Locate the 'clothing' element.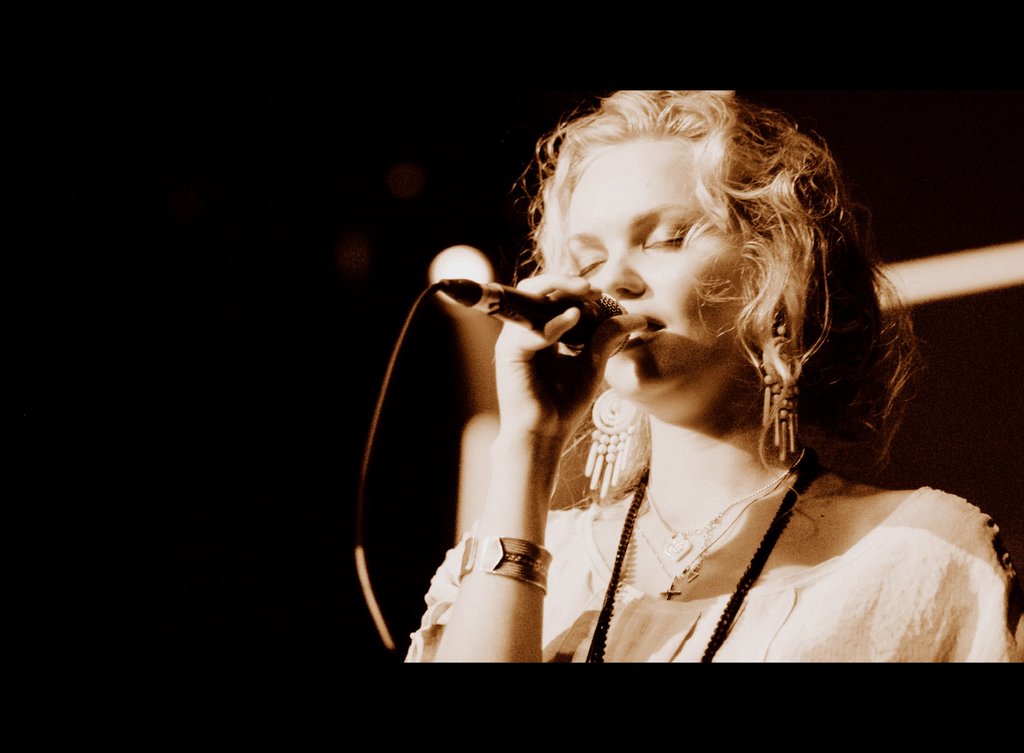
Element bbox: [left=410, top=485, right=1013, bottom=669].
